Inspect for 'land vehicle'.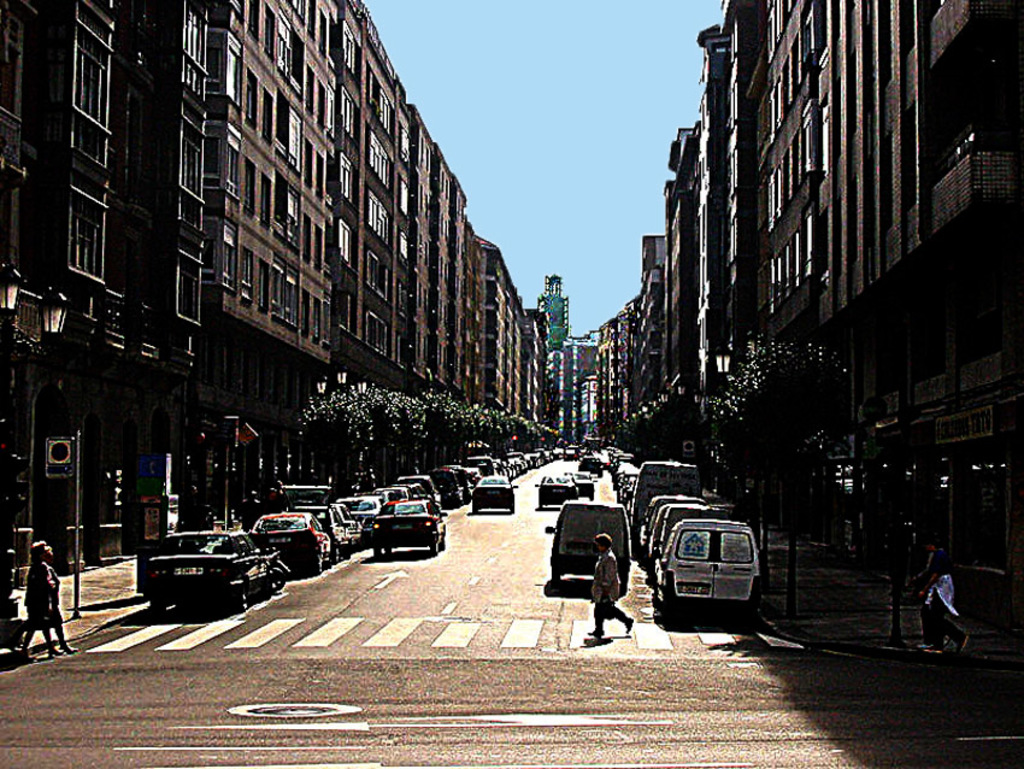
Inspection: 575 458 594 471.
